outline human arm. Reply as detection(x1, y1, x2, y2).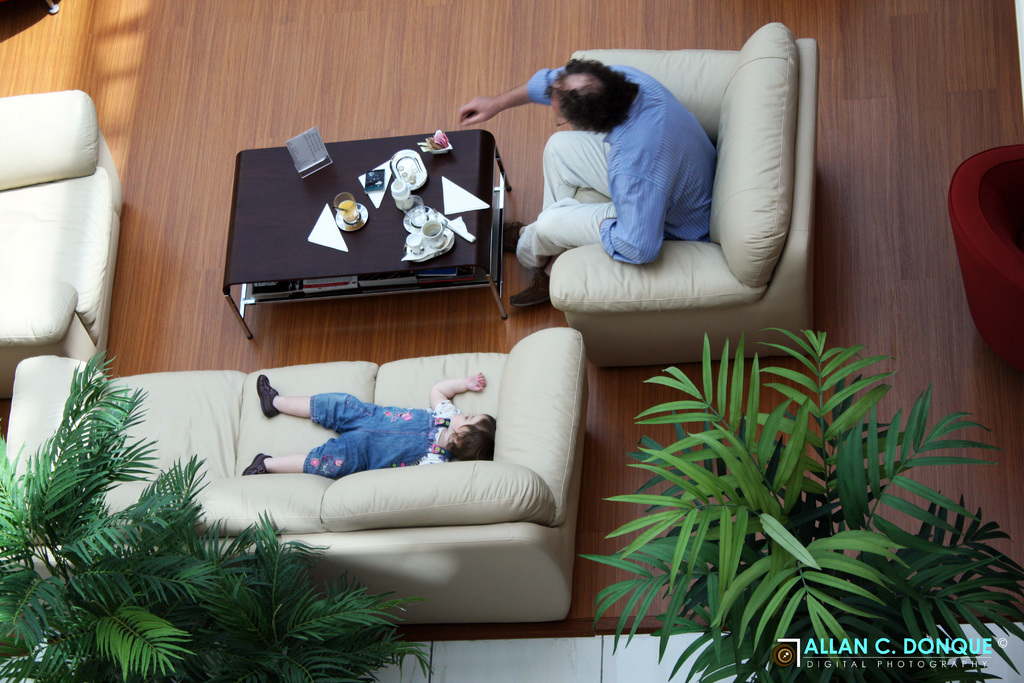
detection(461, 70, 566, 133).
